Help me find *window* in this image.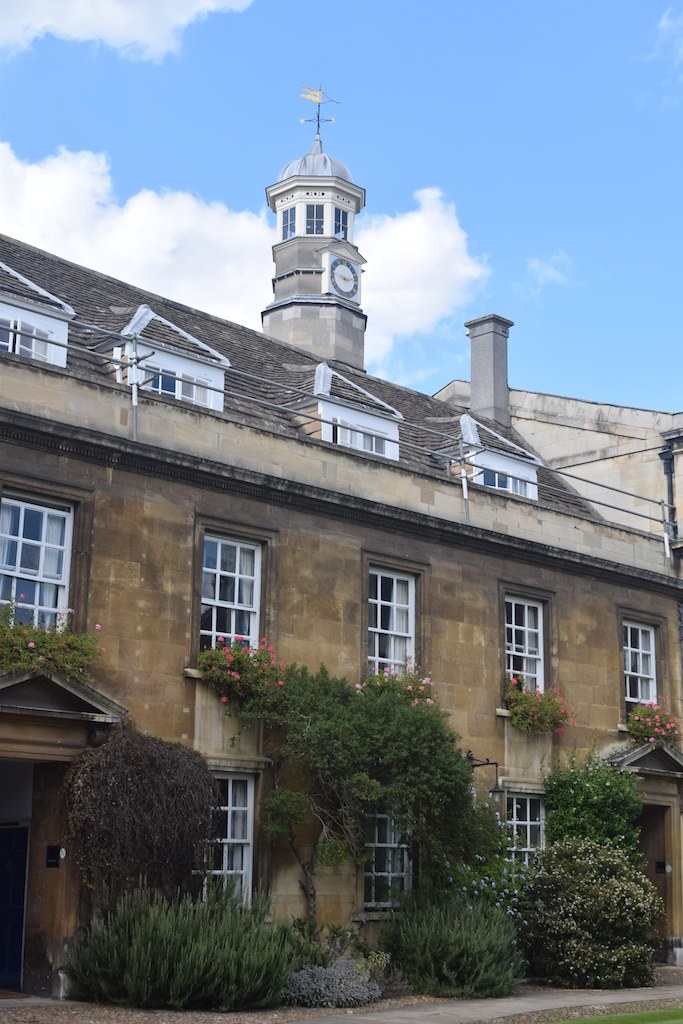
Found it: BBox(334, 203, 350, 237).
